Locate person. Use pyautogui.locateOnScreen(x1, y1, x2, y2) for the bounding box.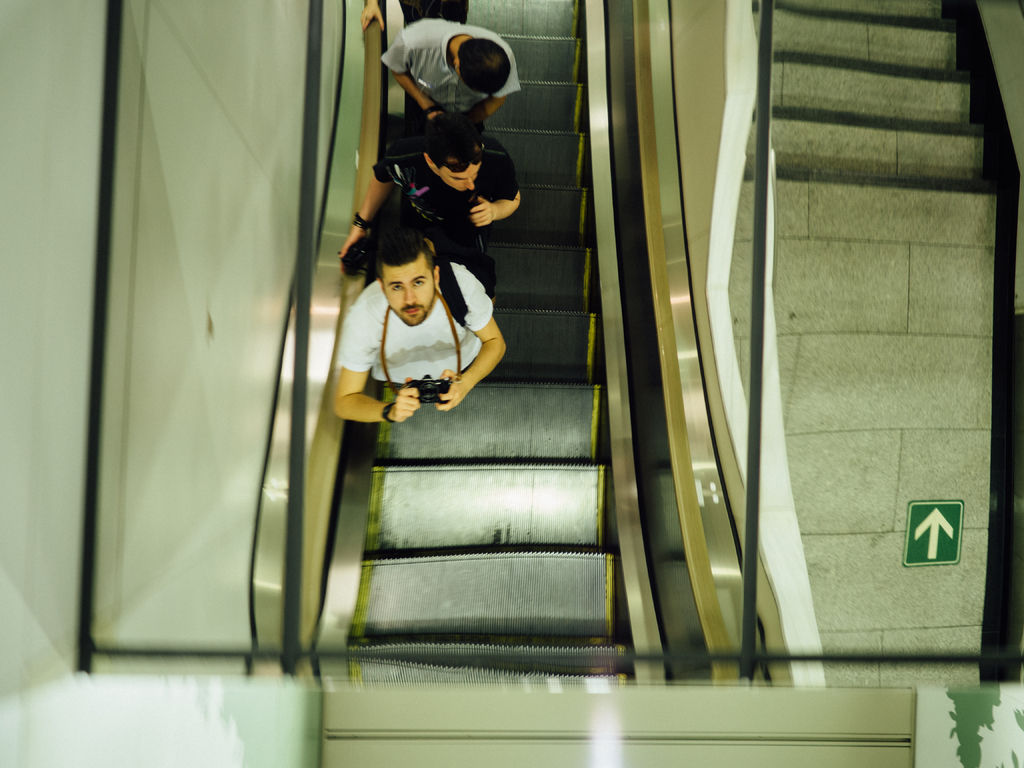
pyautogui.locateOnScreen(337, 107, 523, 260).
